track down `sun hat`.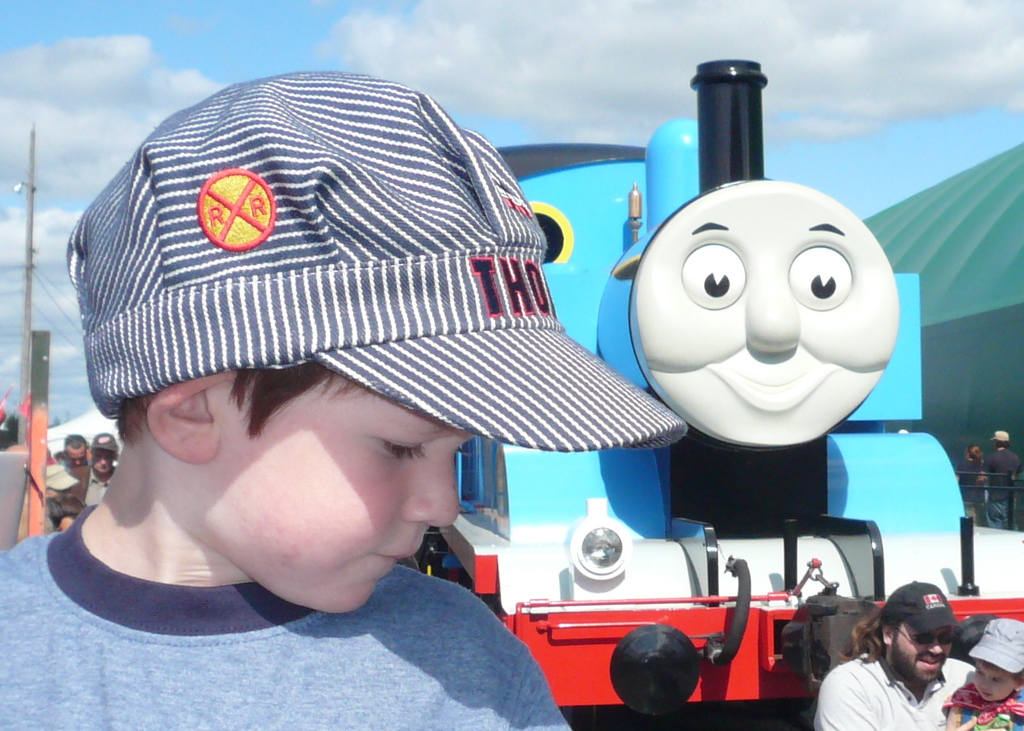
Tracked to region(882, 580, 959, 636).
